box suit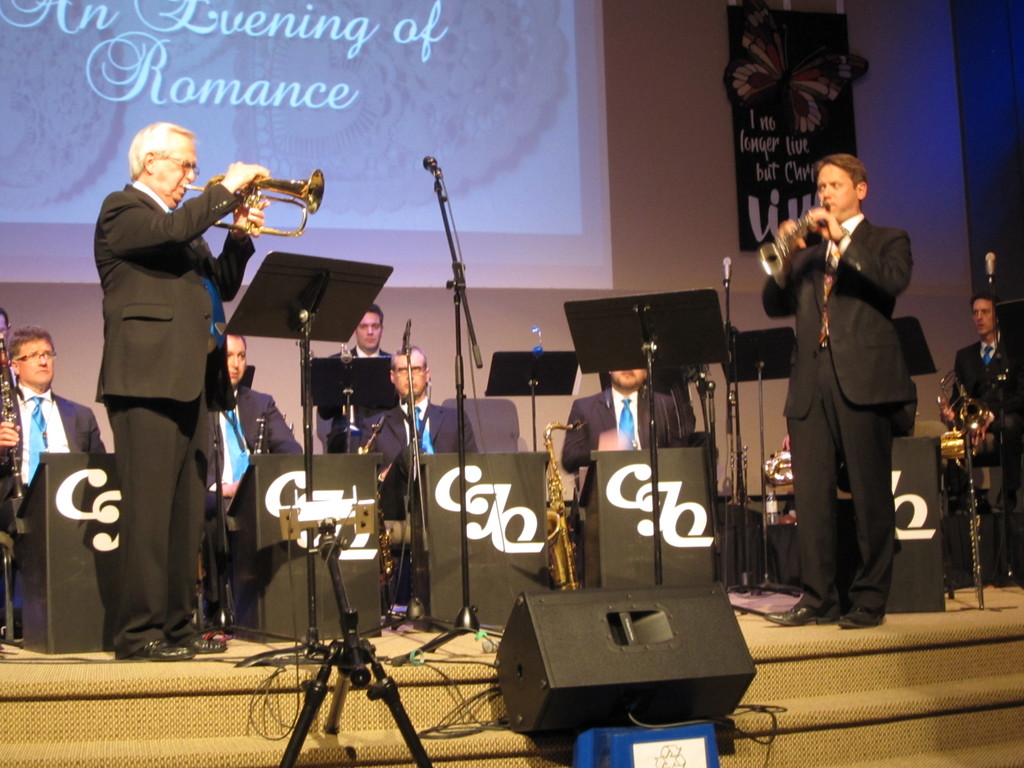
x1=321, y1=340, x2=397, y2=454
